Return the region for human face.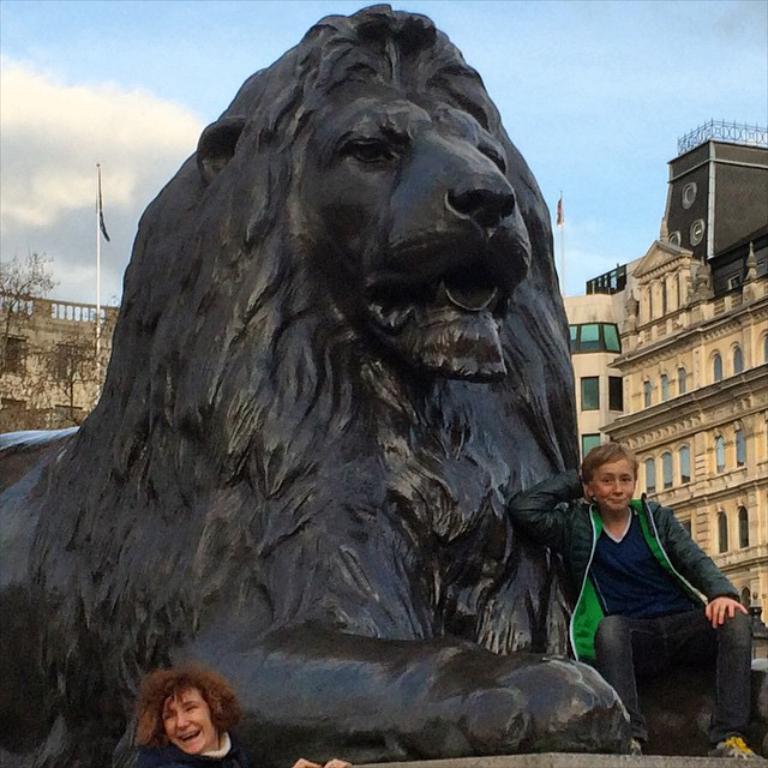
l=160, t=688, r=214, b=757.
